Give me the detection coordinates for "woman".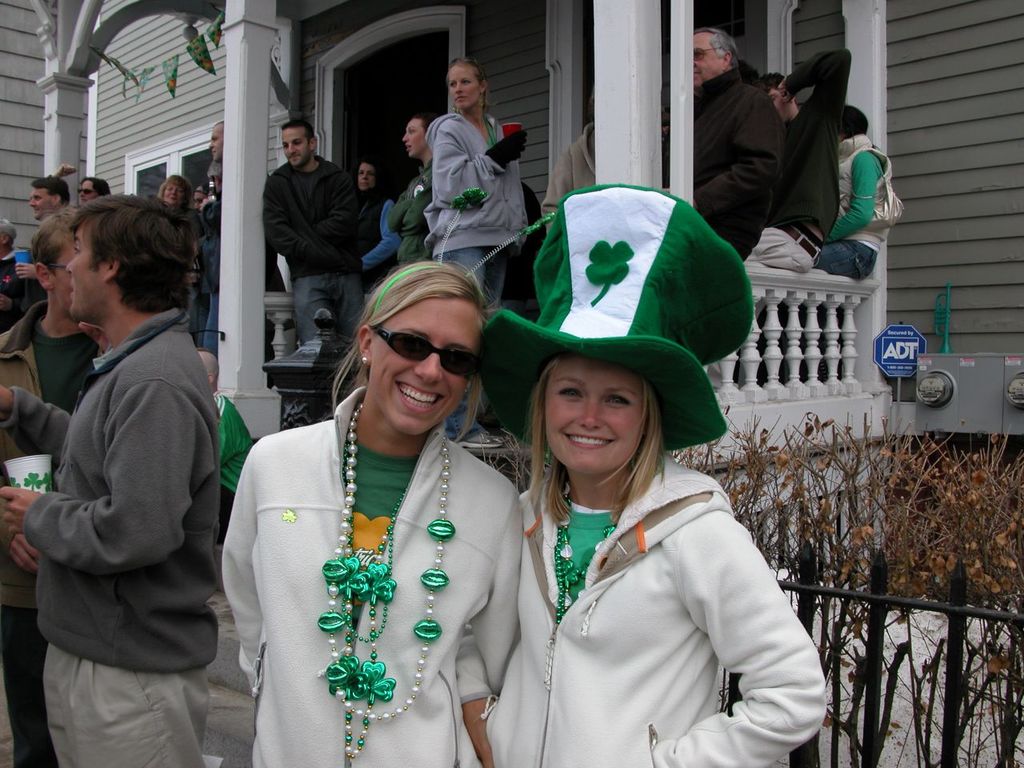
crop(424, 55, 530, 453).
